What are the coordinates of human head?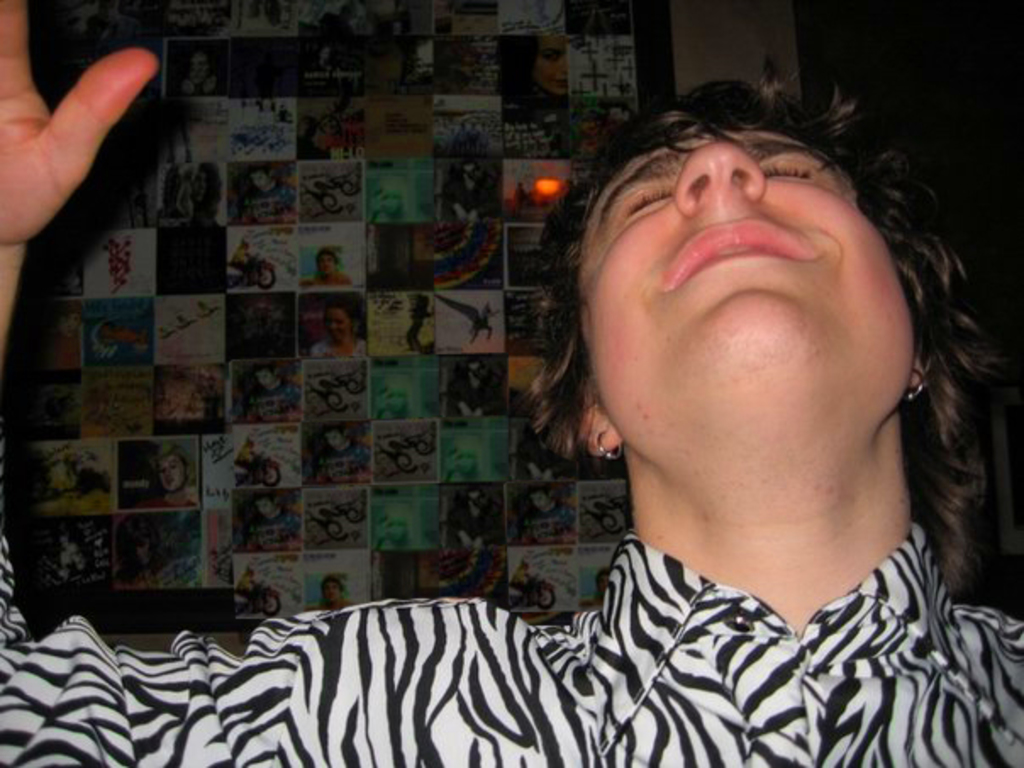
529, 78, 997, 583.
